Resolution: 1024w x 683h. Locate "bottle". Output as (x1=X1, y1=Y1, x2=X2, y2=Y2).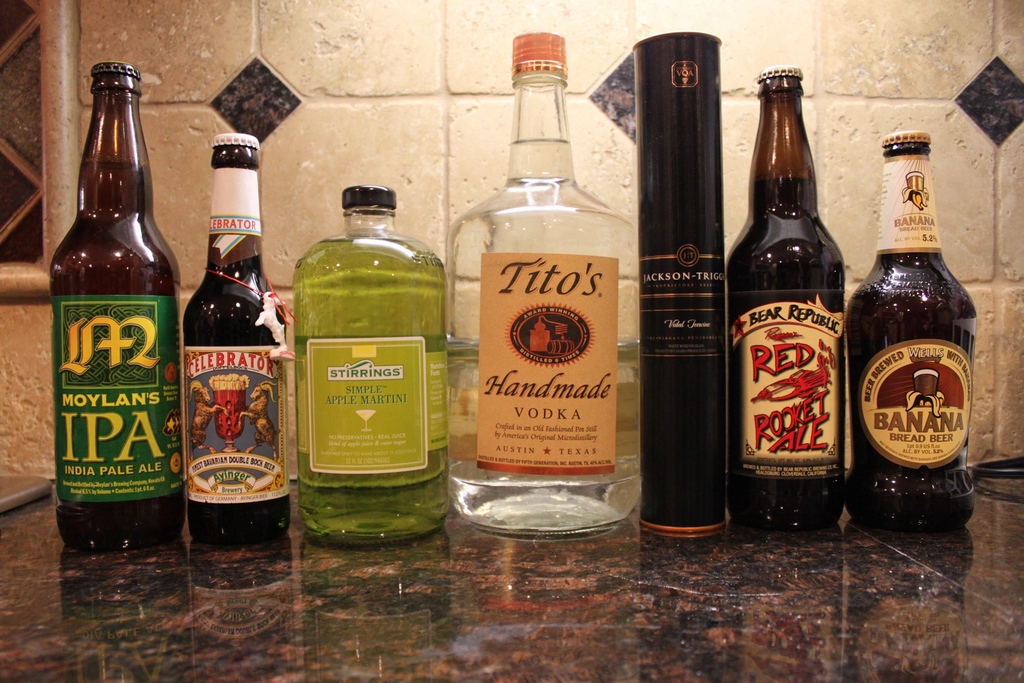
(x1=726, y1=66, x2=844, y2=534).
